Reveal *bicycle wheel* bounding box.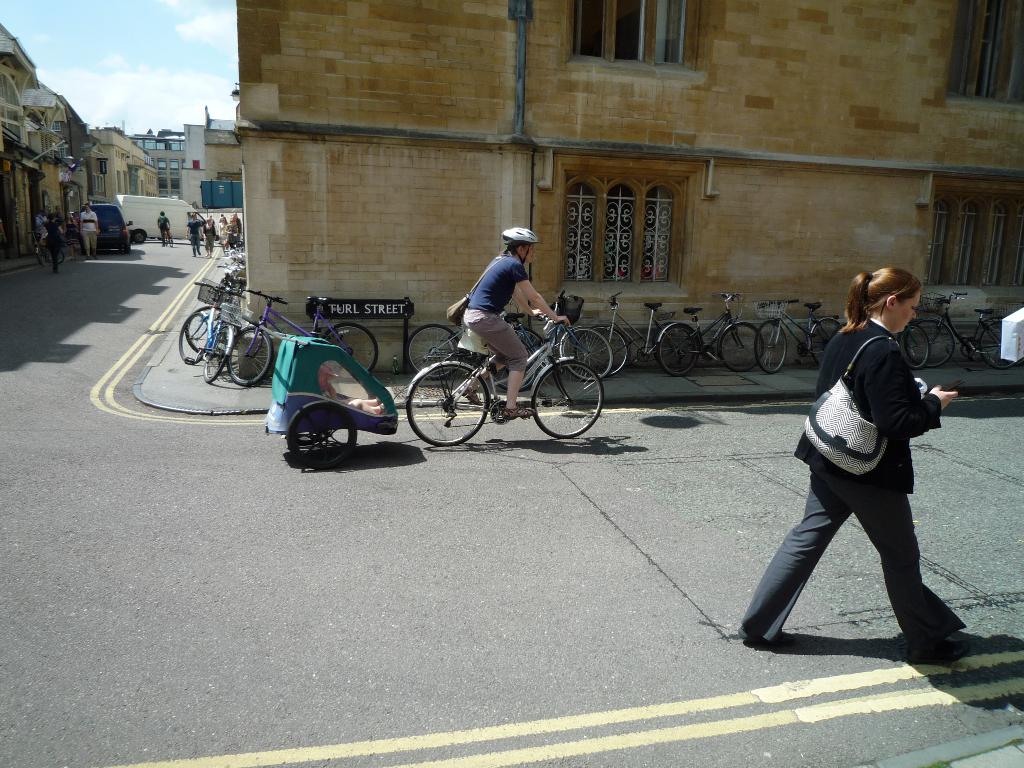
Revealed: 719:323:765:371.
